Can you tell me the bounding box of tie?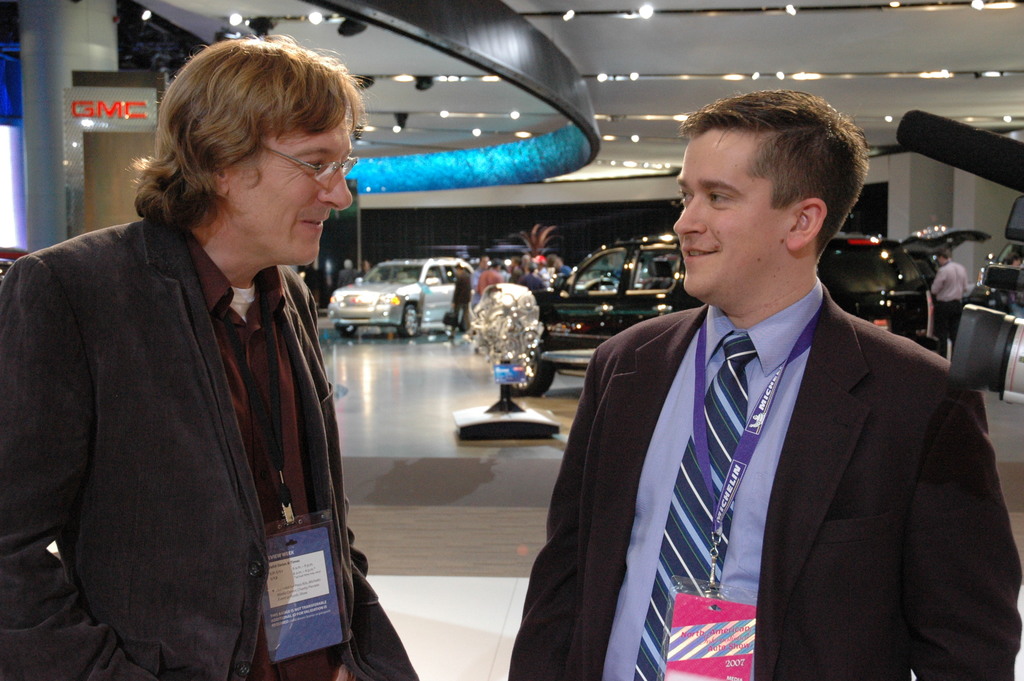
l=630, t=329, r=754, b=680.
